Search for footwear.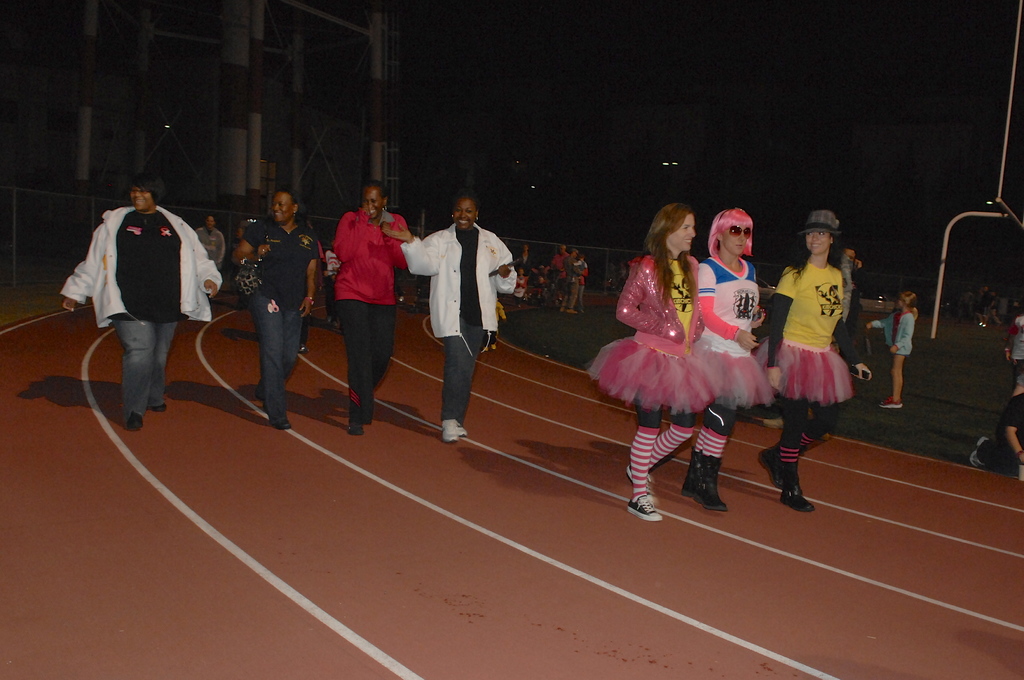
Found at bbox=(968, 437, 988, 467).
